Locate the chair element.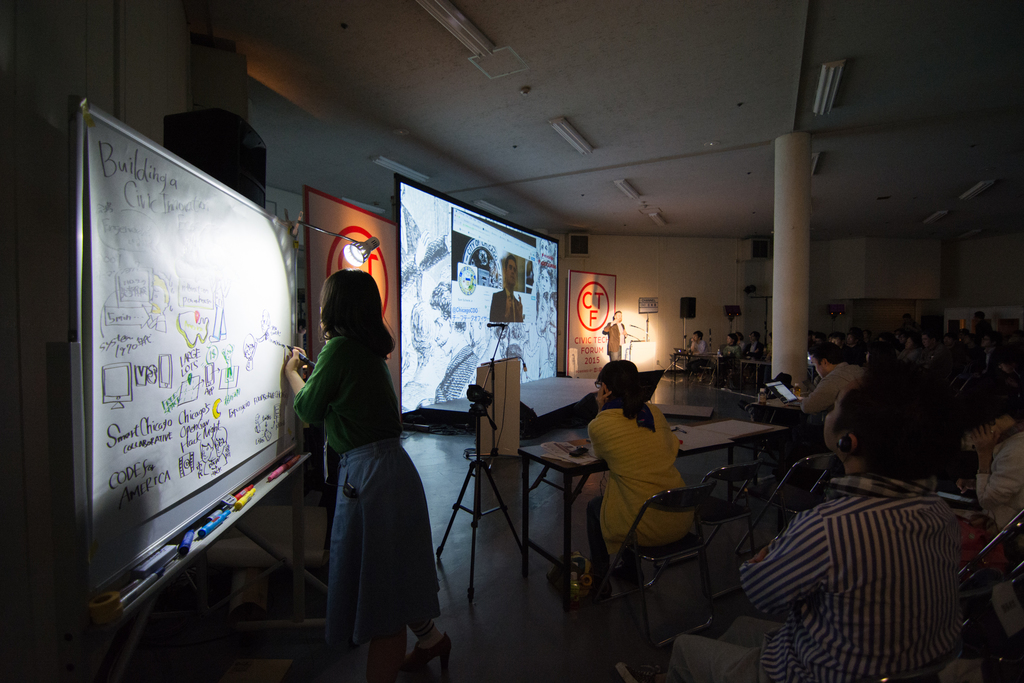
Element bbox: Rect(741, 451, 840, 567).
